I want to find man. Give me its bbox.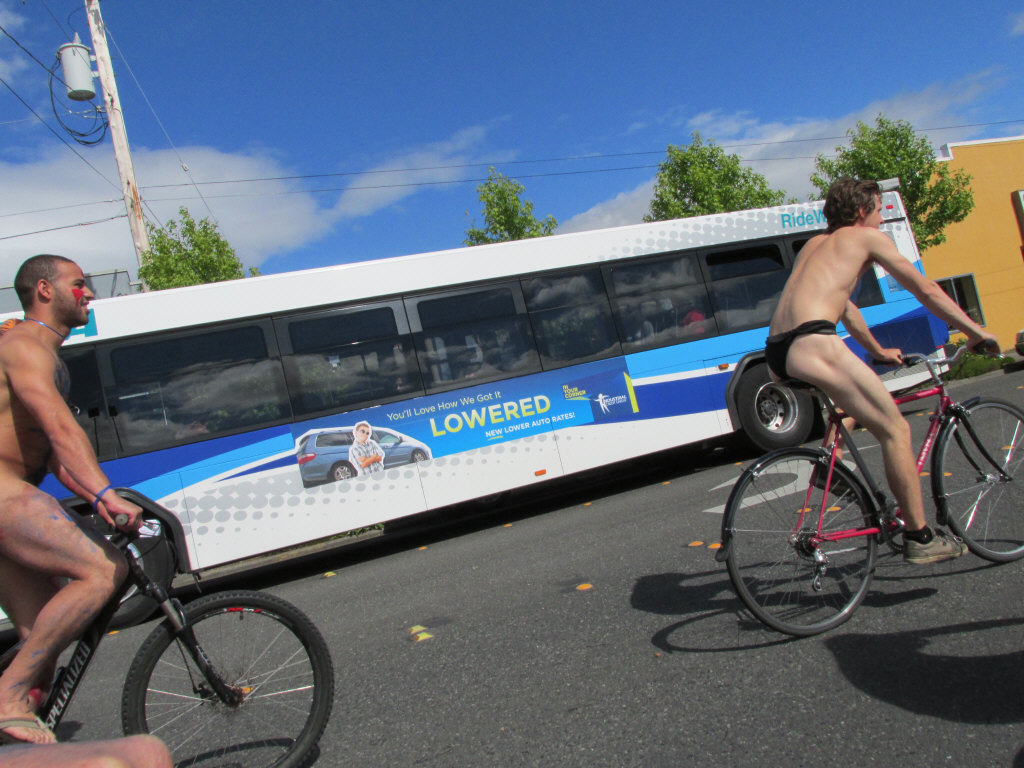
(4, 249, 120, 675).
